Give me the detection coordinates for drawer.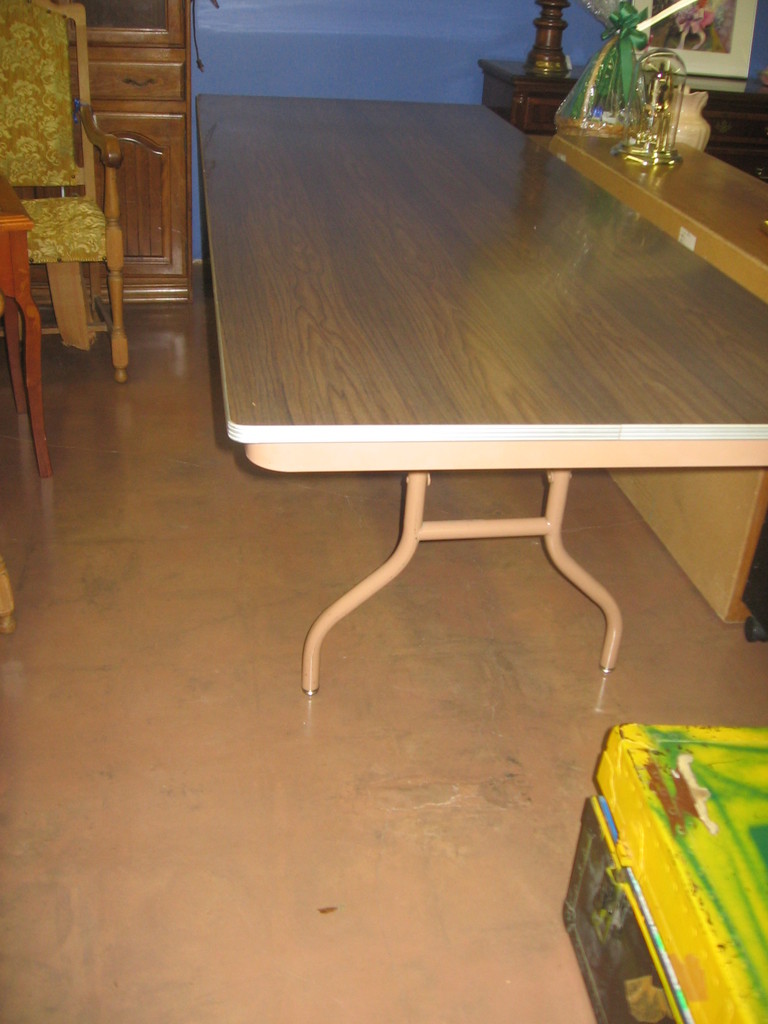
bbox=(702, 111, 767, 148).
